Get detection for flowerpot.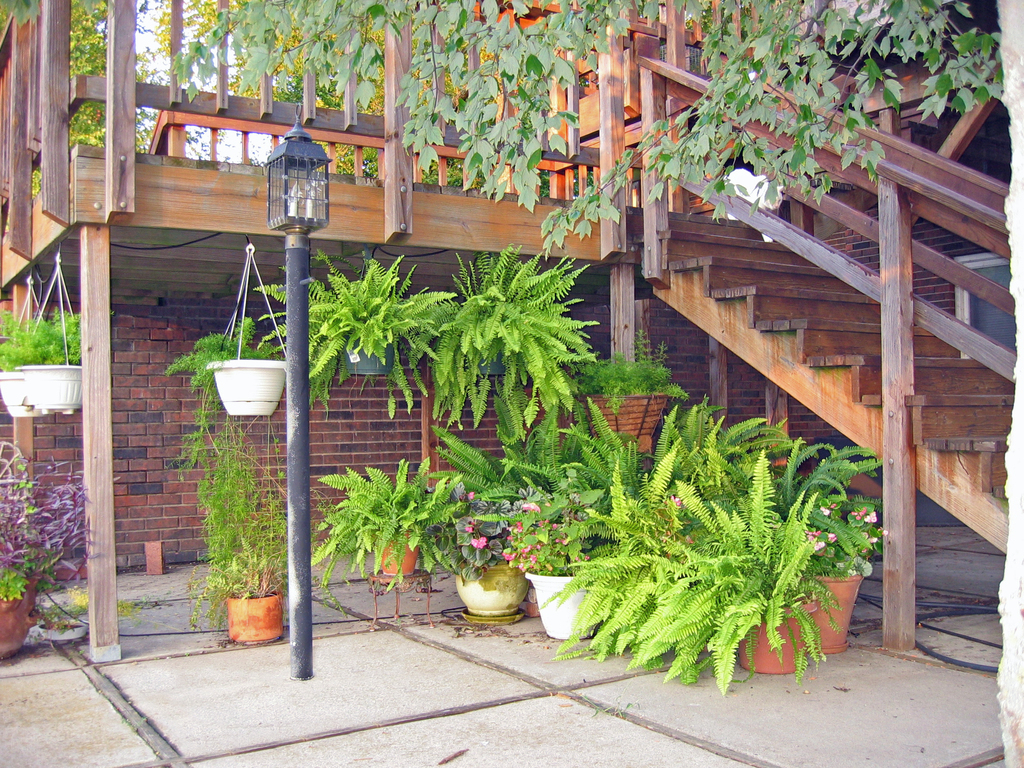
Detection: <bbox>372, 521, 419, 578</bbox>.
